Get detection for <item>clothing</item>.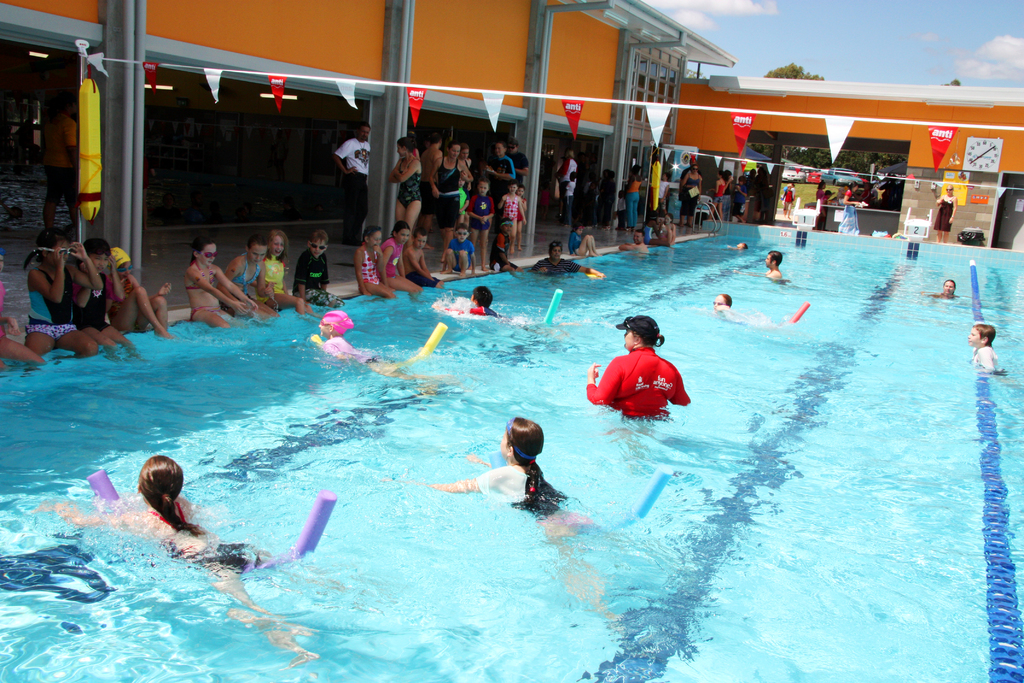
Detection: pyautogui.locateOnScreen(454, 165, 470, 215).
